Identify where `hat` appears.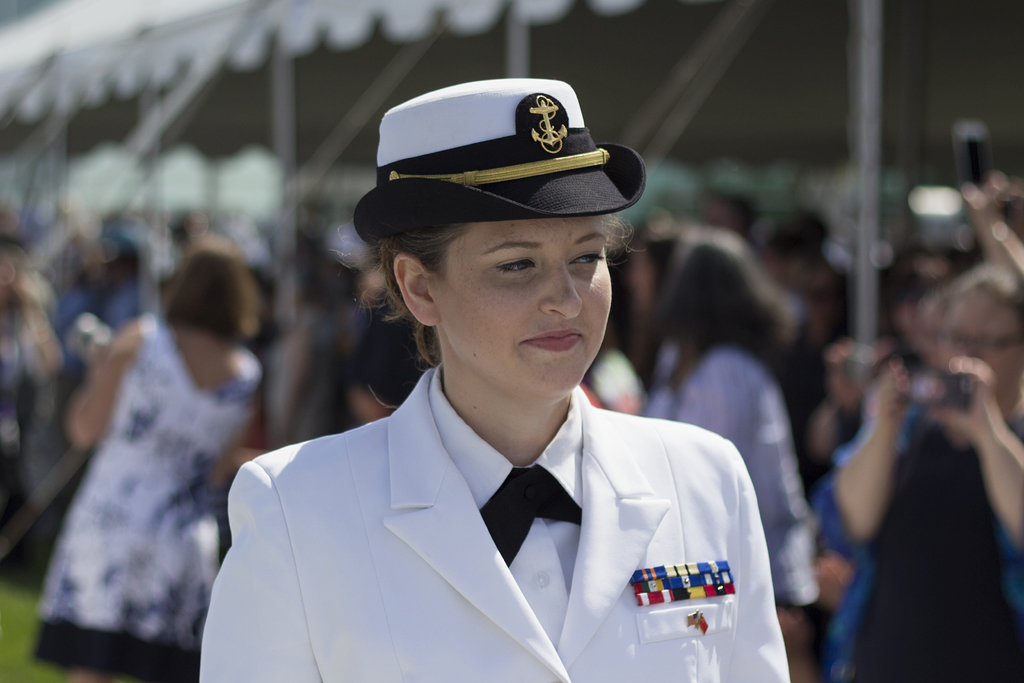
Appears at (x1=353, y1=74, x2=649, y2=247).
